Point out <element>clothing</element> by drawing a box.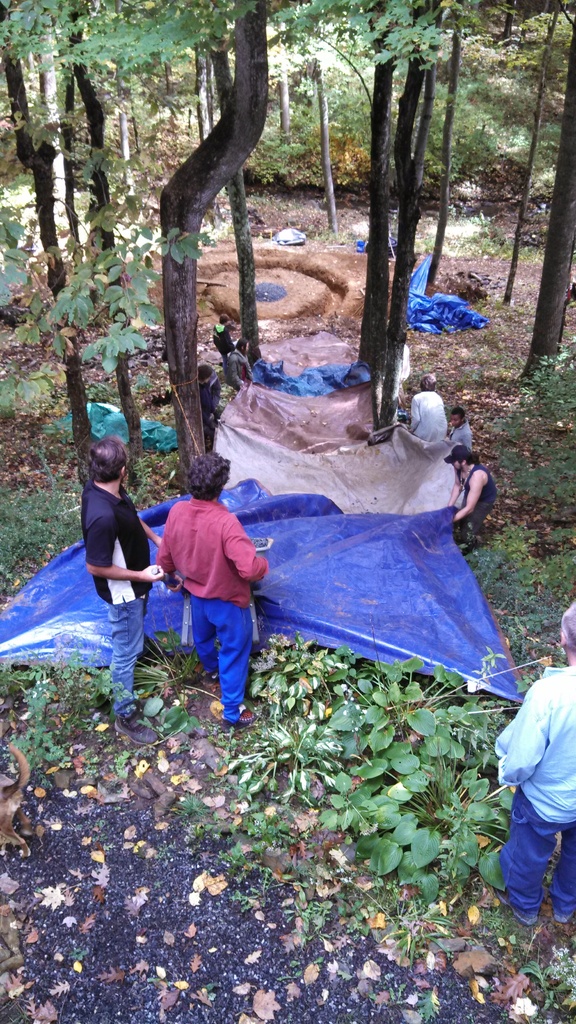
(495, 668, 575, 827).
